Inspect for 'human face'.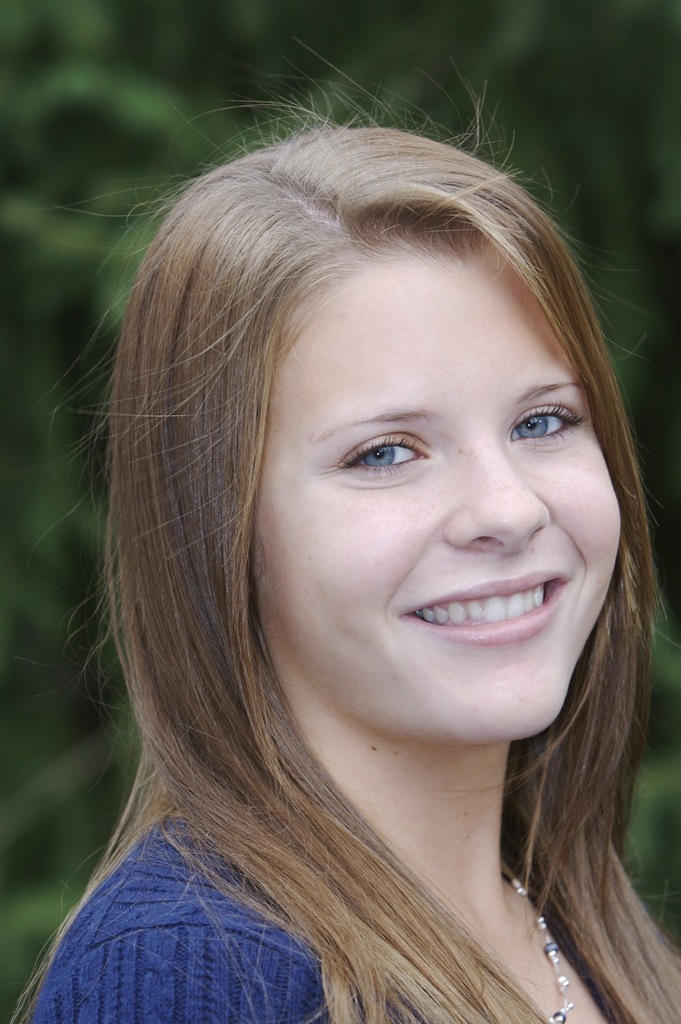
Inspection: crop(247, 227, 628, 725).
